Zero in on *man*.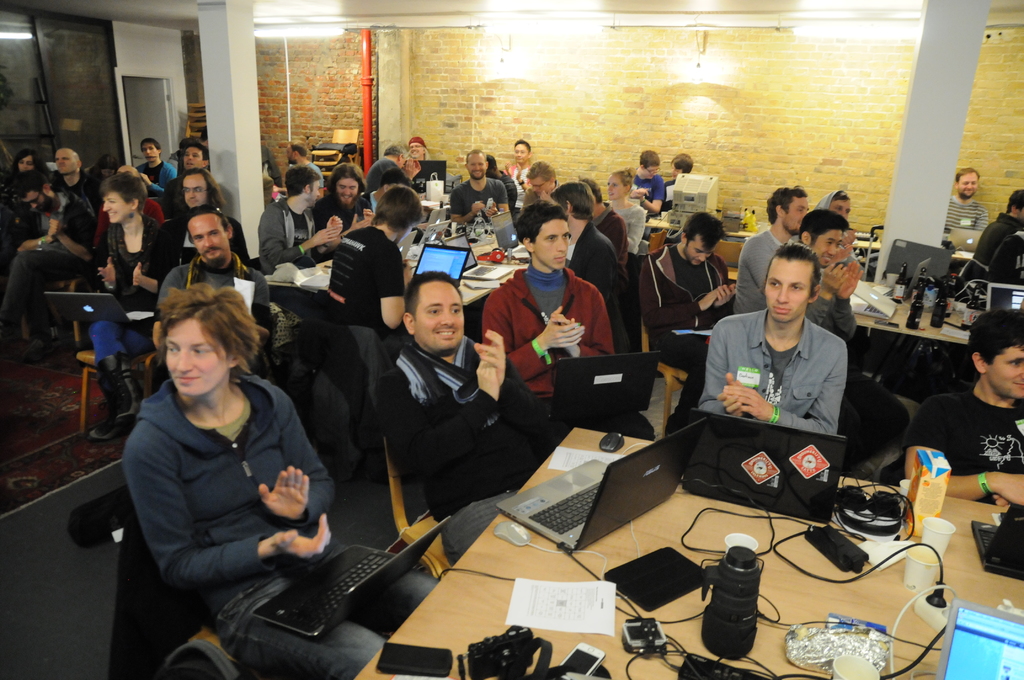
Zeroed in: (255, 162, 338, 275).
